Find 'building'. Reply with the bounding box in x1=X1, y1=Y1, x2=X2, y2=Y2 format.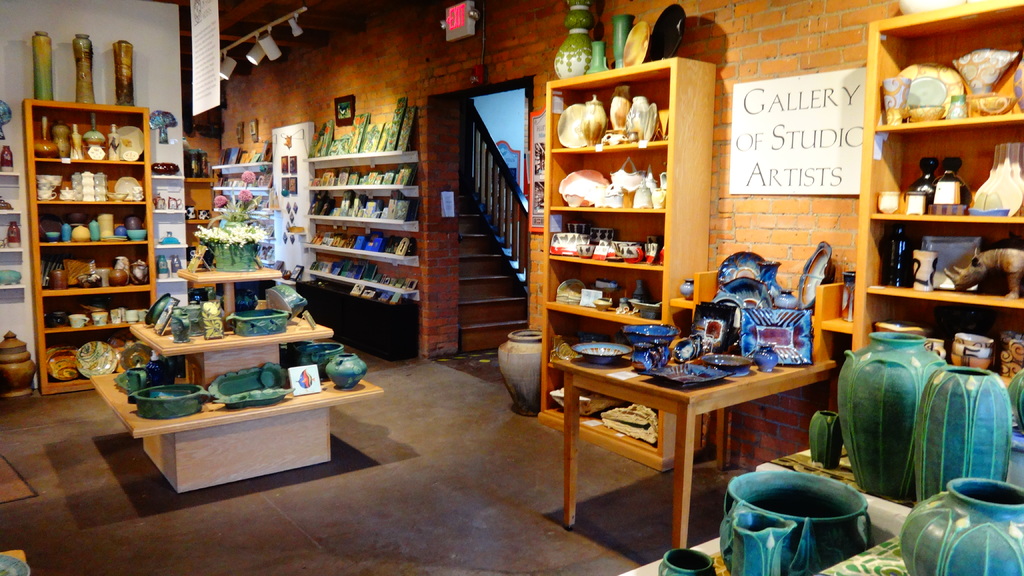
x1=0, y1=0, x2=1023, y2=575.
